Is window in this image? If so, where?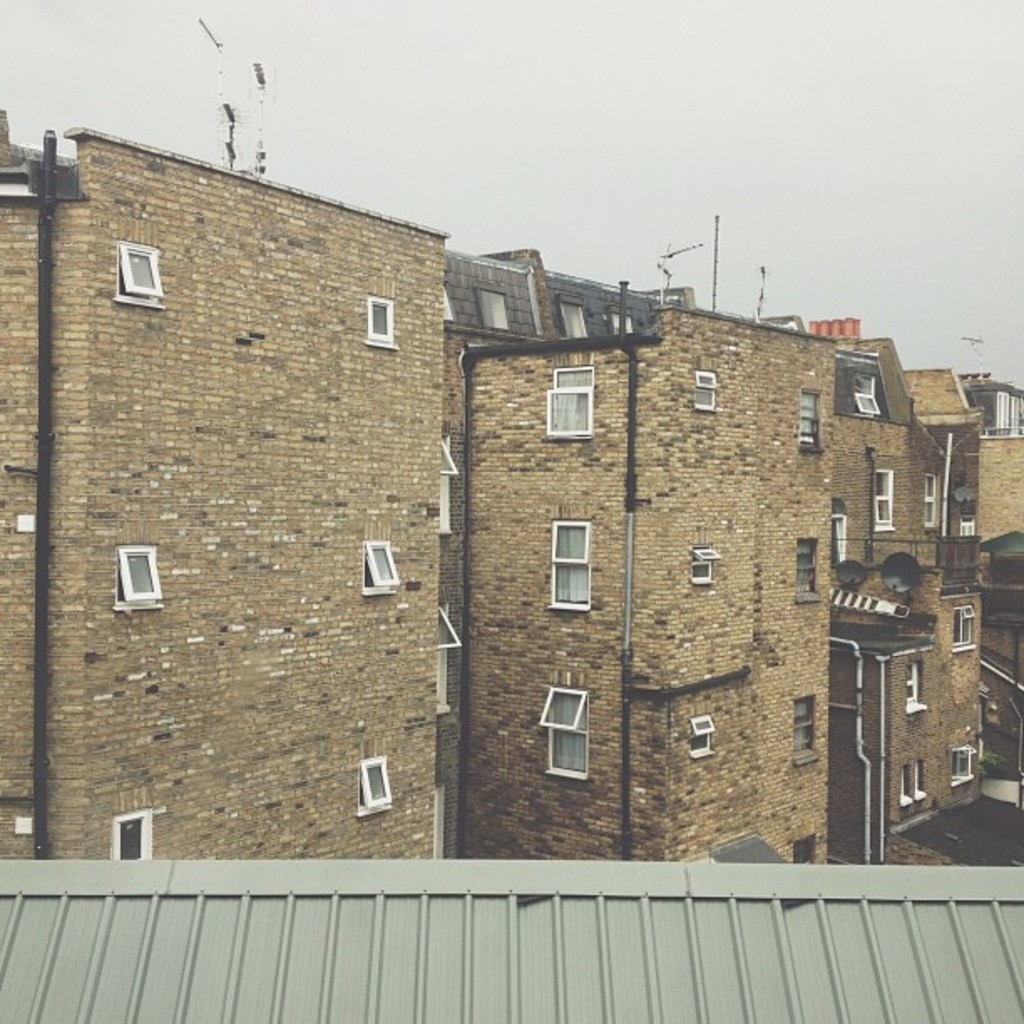
Yes, at select_region(949, 606, 979, 654).
